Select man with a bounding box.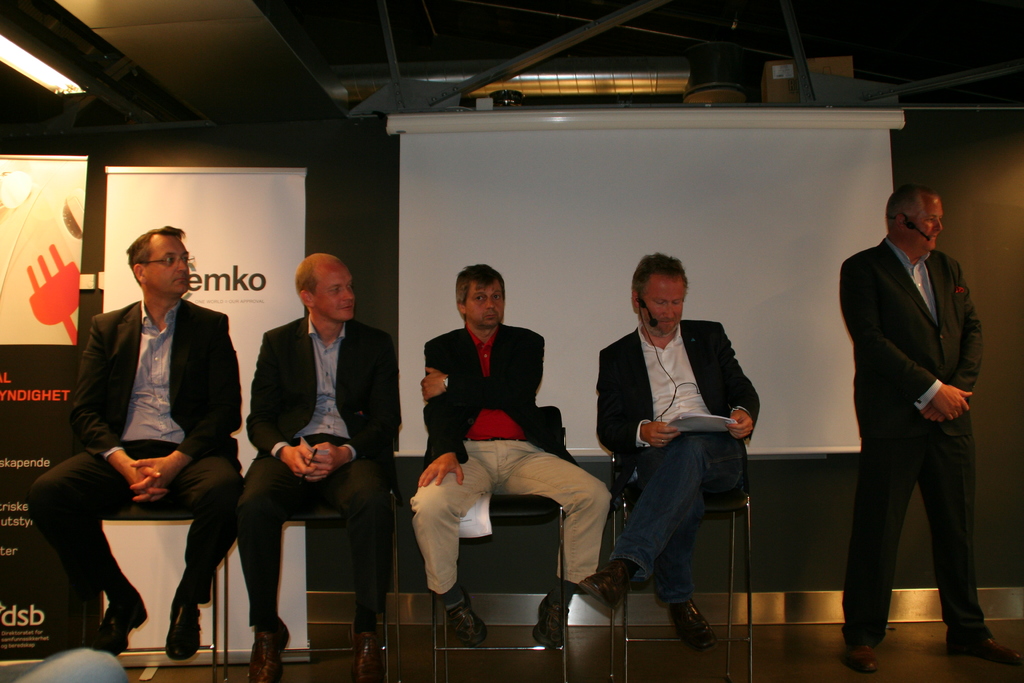
{"x1": 404, "y1": 265, "x2": 614, "y2": 646}.
